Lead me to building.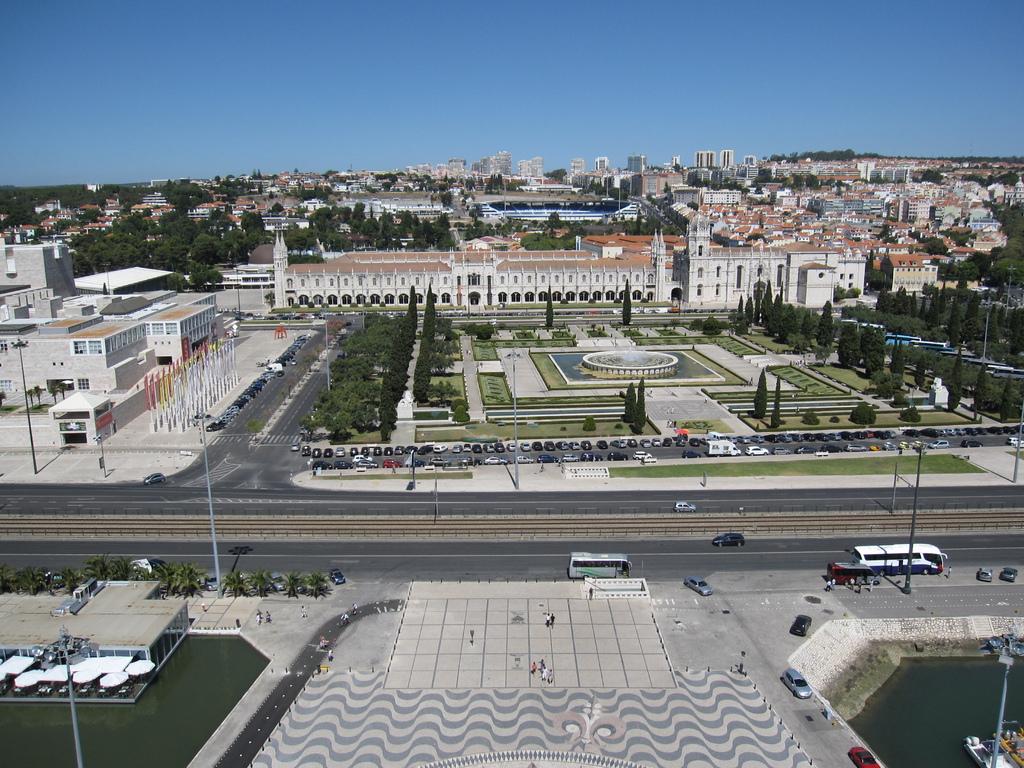
Lead to <region>880, 257, 920, 292</region>.
